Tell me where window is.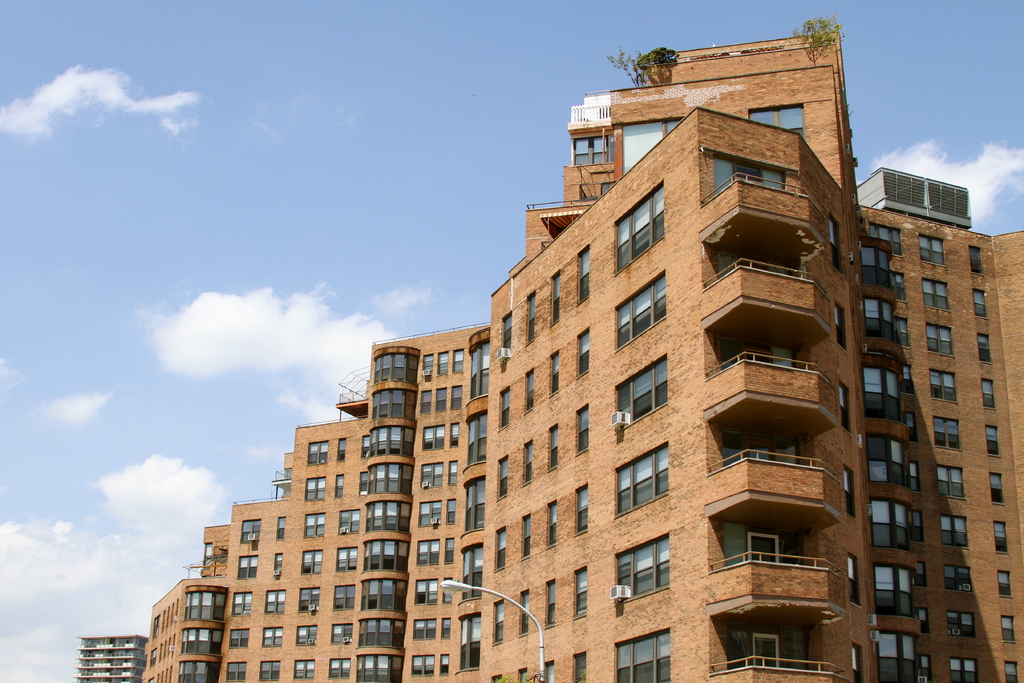
window is at bbox(929, 324, 955, 356).
